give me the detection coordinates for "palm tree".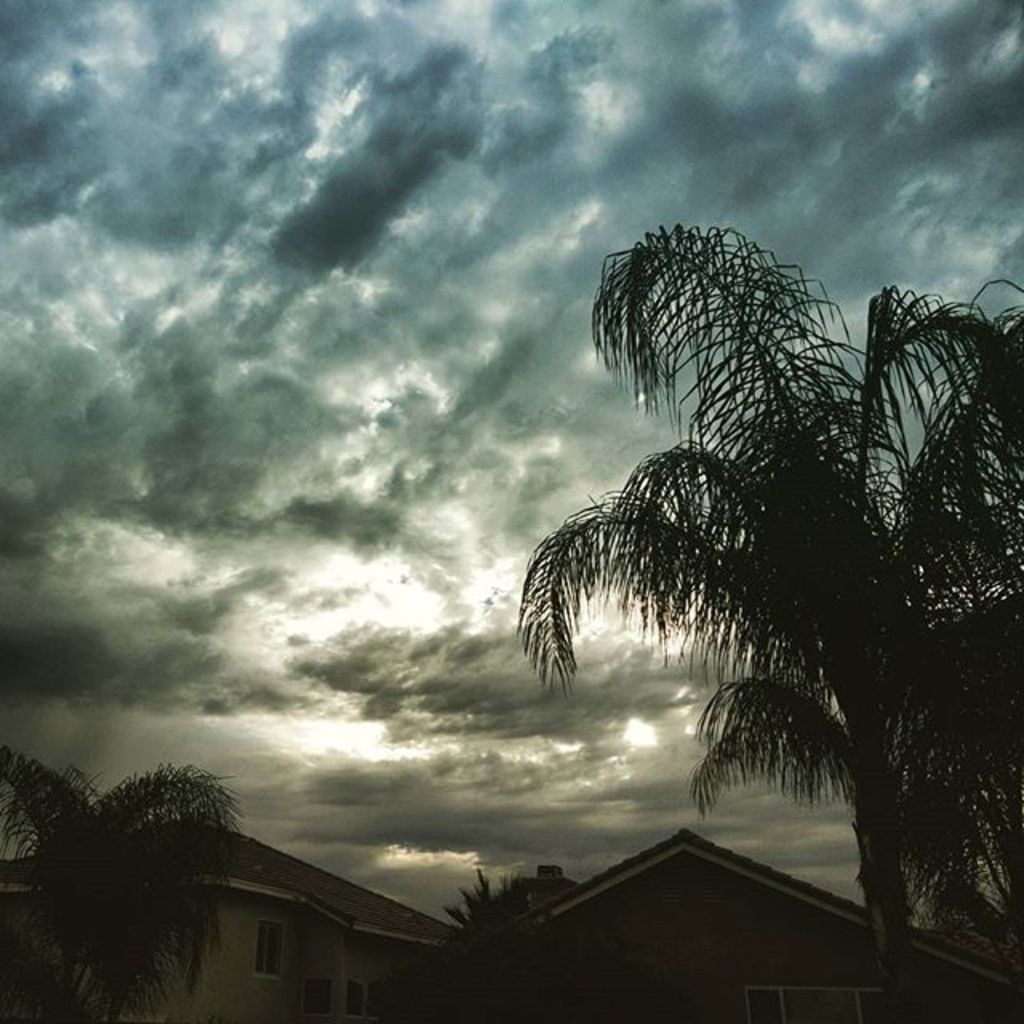
{"left": 451, "top": 883, "right": 538, "bottom": 1014}.
